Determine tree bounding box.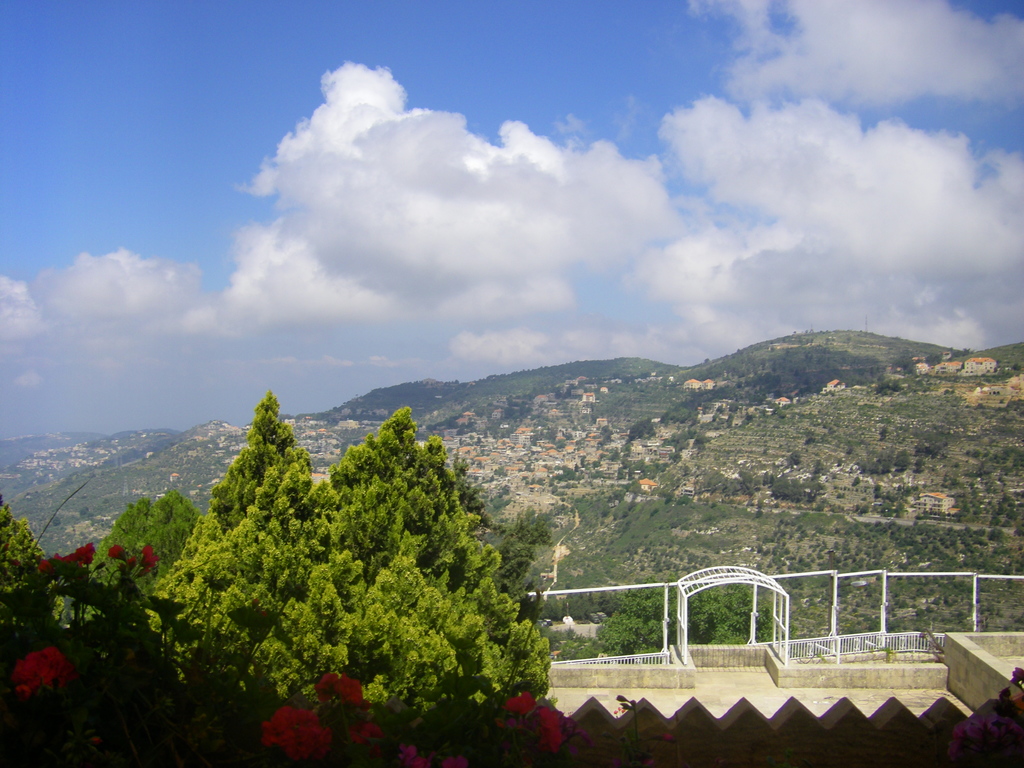
Determined: x1=782 y1=447 x2=801 y2=468.
